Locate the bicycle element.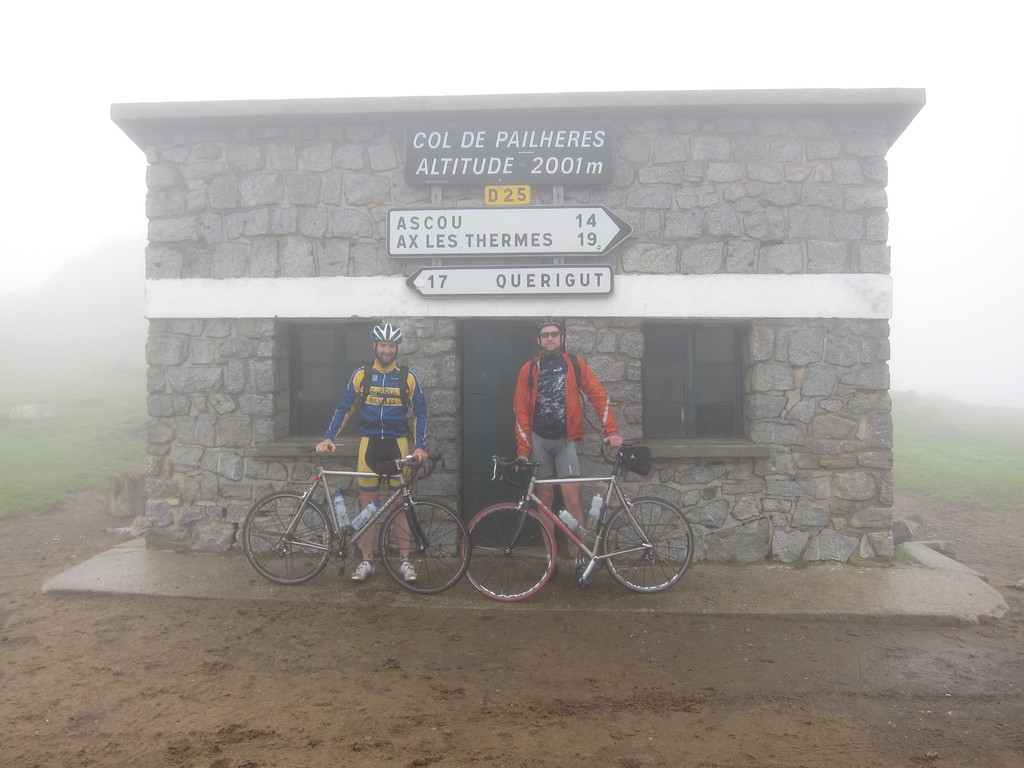
Element bbox: [244,432,458,596].
